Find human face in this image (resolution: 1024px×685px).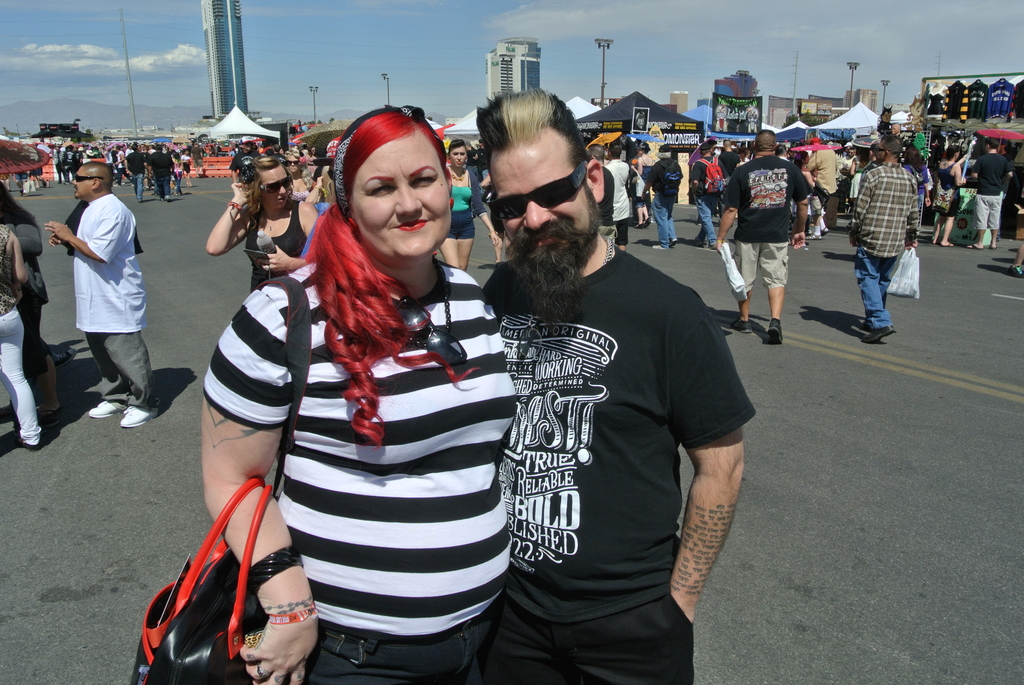
pyautogui.locateOnScreen(260, 160, 291, 205).
